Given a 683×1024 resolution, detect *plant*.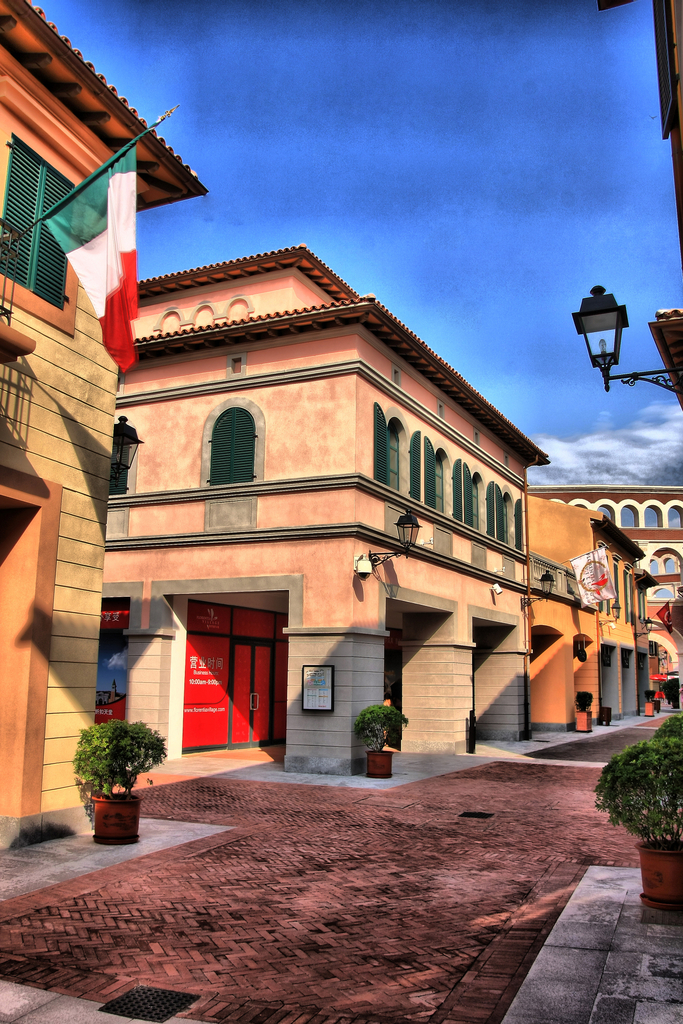
bbox=(582, 711, 682, 851).
